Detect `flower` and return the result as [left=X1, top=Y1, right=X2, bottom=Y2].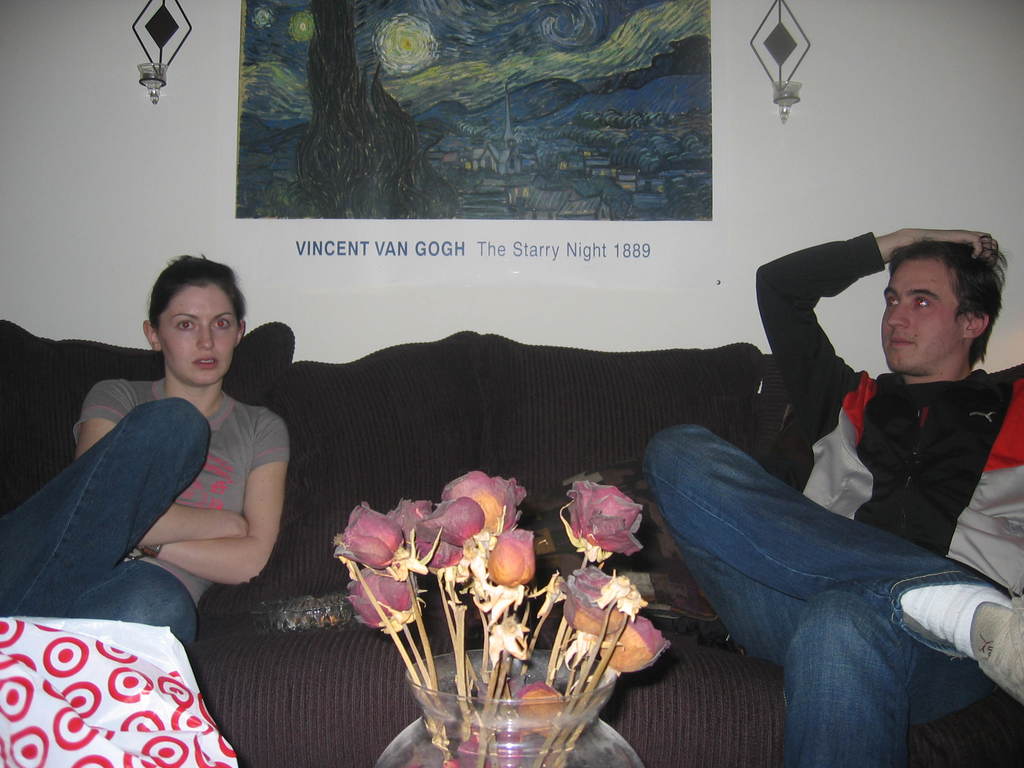
[left=564, top=493, right=644, bottom=583].
